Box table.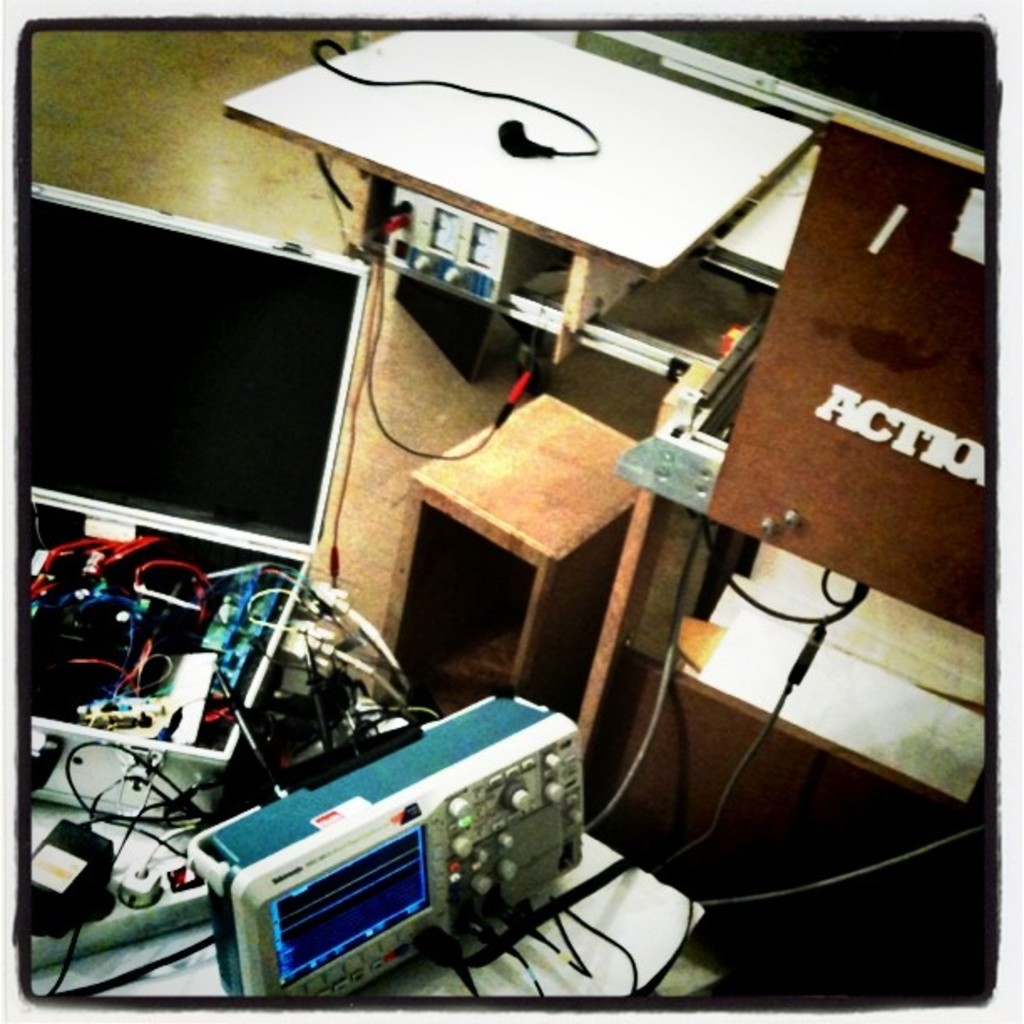
[x1=226, y1=32, x2=800, y2=360].
